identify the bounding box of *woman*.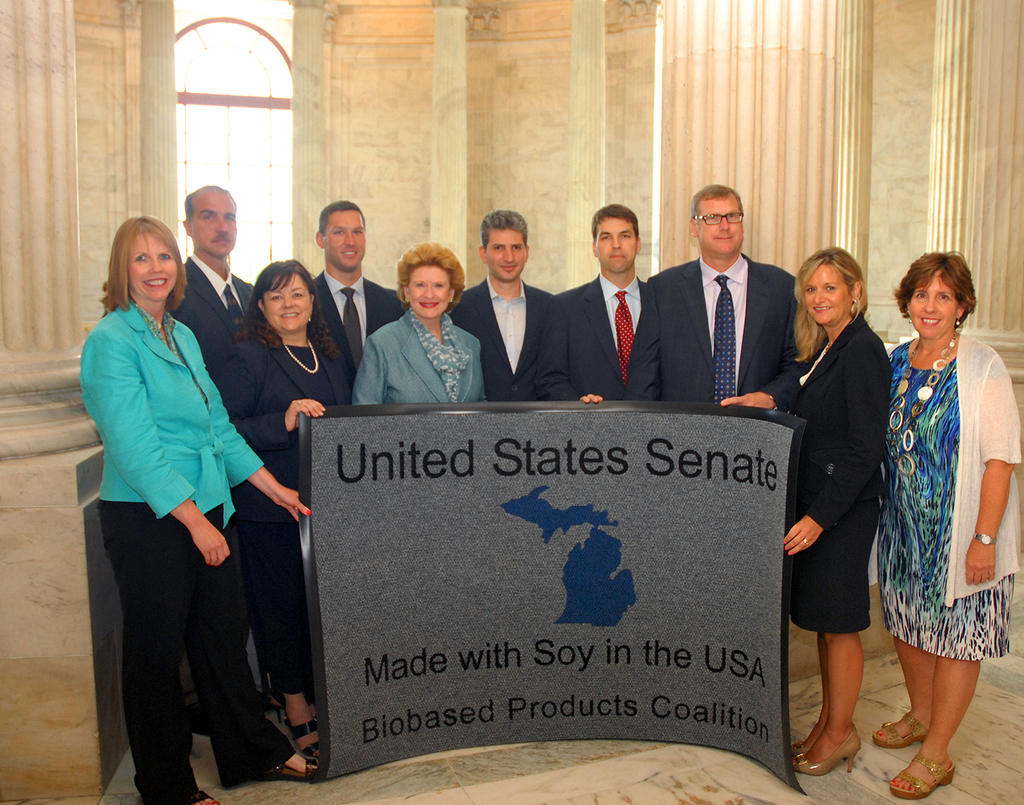
880,248,1023,802.
